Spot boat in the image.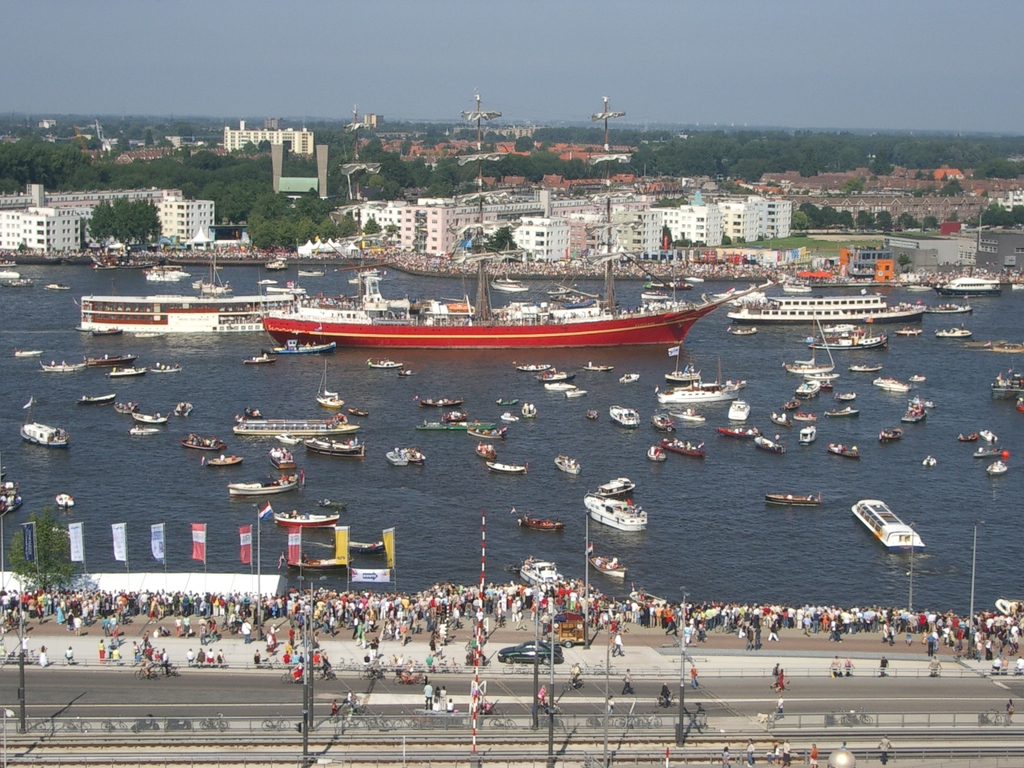
boat found at 794,420,820,445.
